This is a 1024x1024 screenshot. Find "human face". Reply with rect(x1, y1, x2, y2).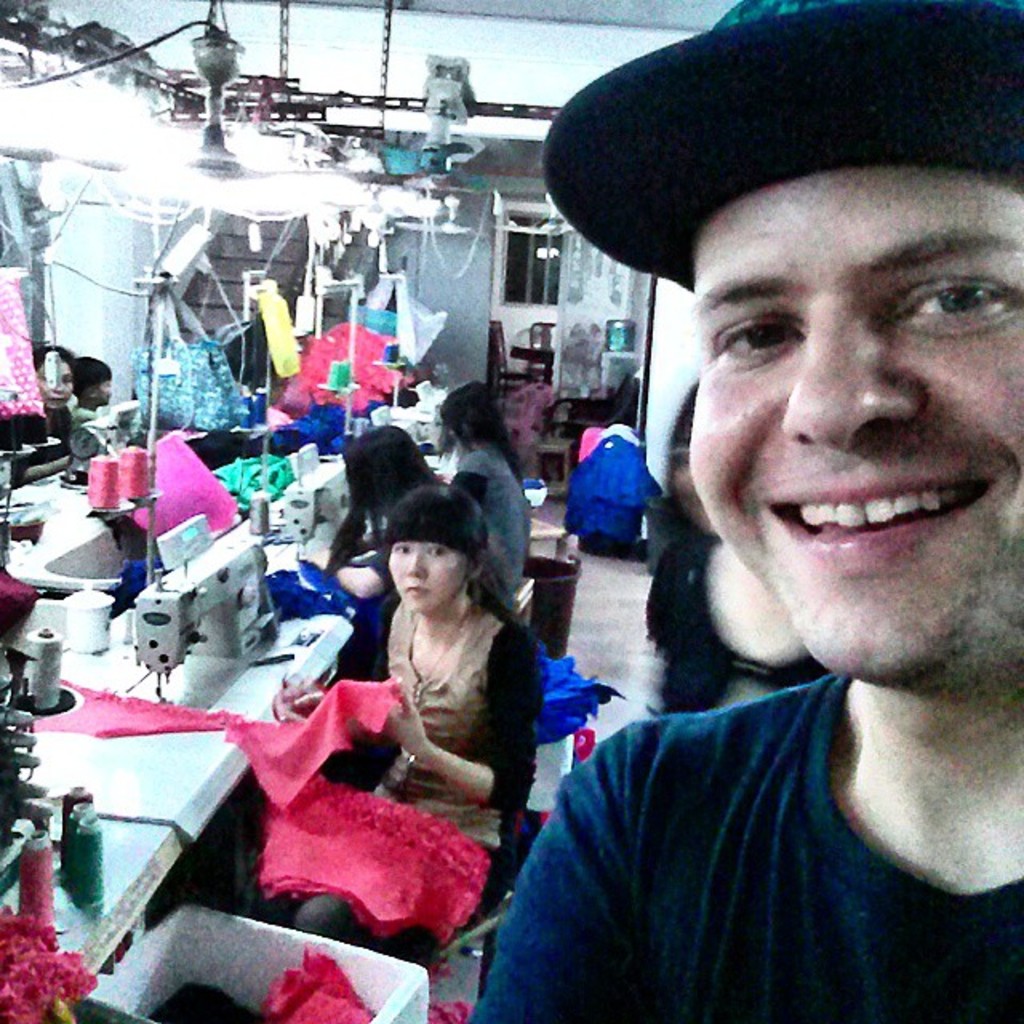
rect(34, 358, 80, 403).
